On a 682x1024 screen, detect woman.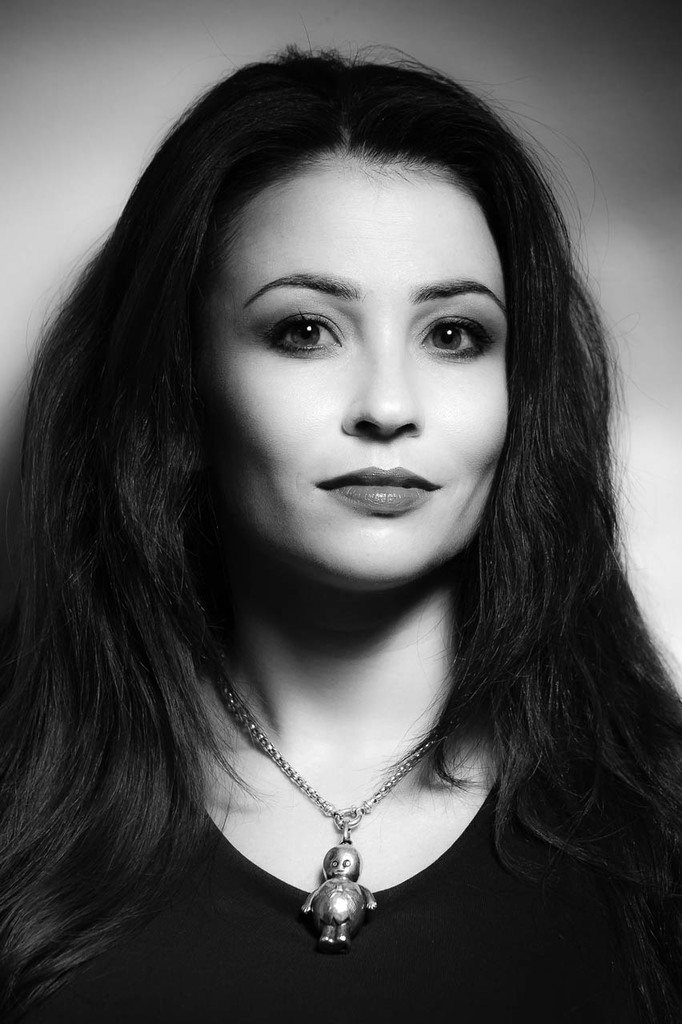
(x1=37, y1=65, x2=643, y2=1001).
